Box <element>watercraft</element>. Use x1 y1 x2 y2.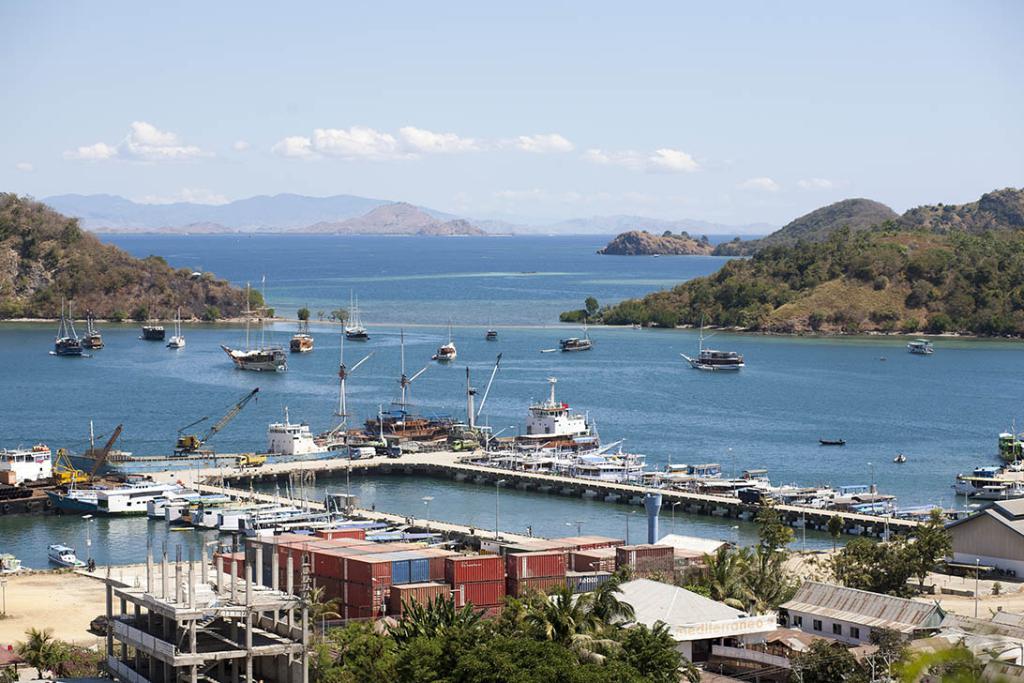
220 277 288 372.
